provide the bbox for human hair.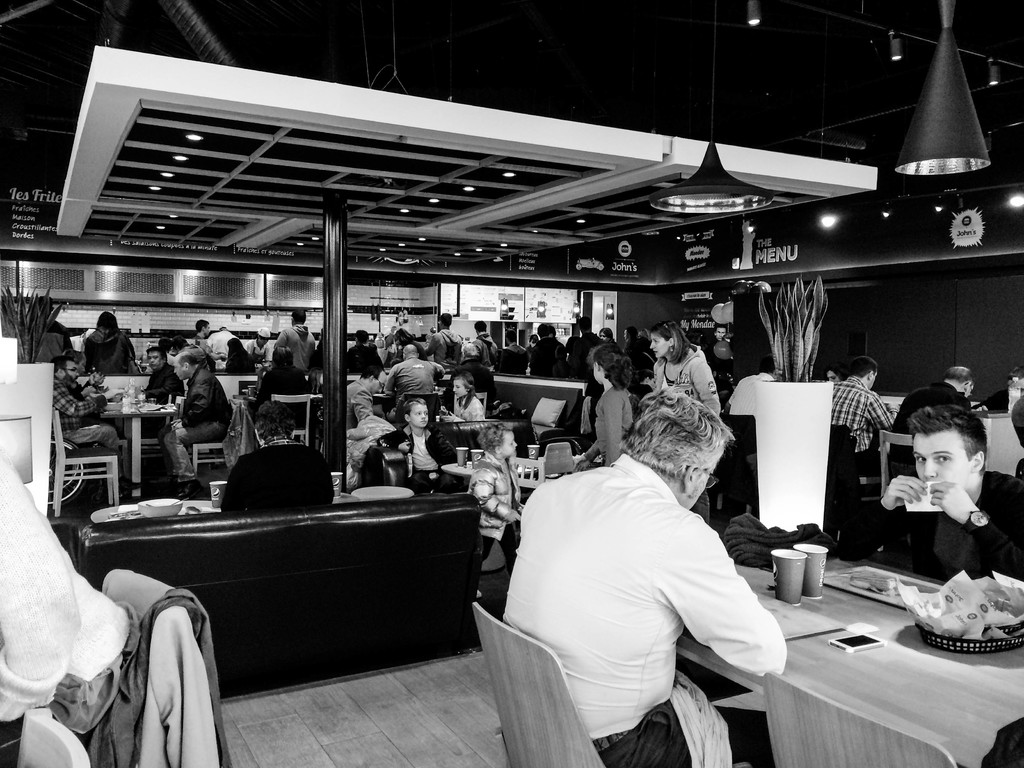
Rect(146, 347, 168, 365).
